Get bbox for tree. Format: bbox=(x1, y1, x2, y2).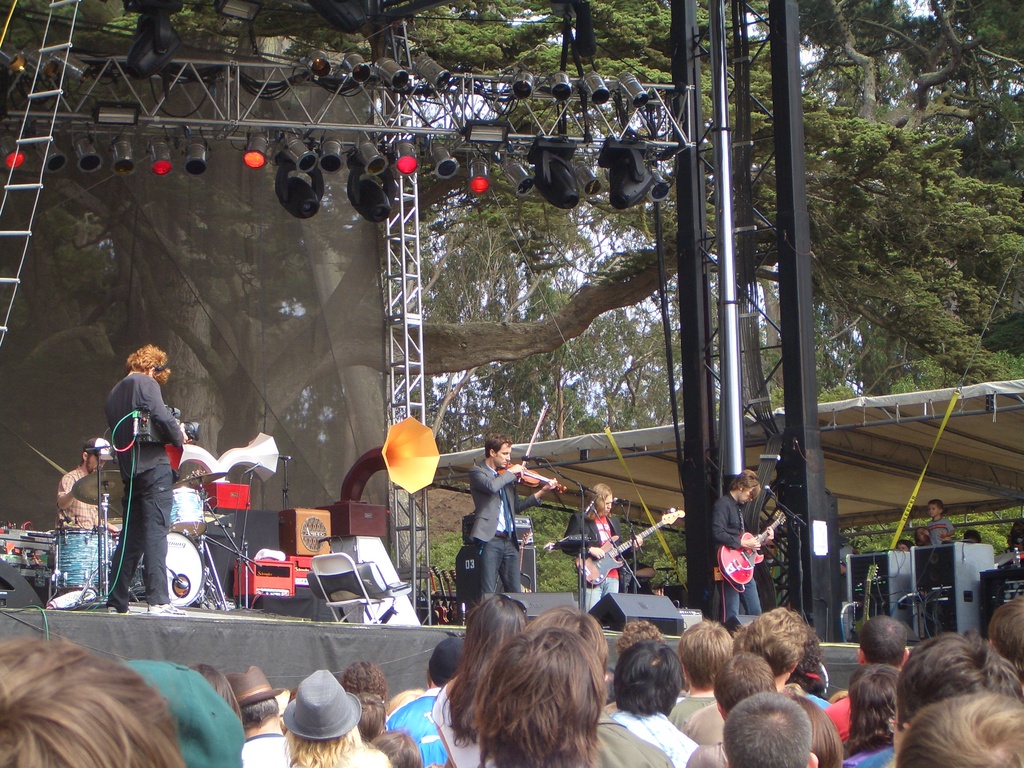
bbox=(0, 0, 1023, 513).
